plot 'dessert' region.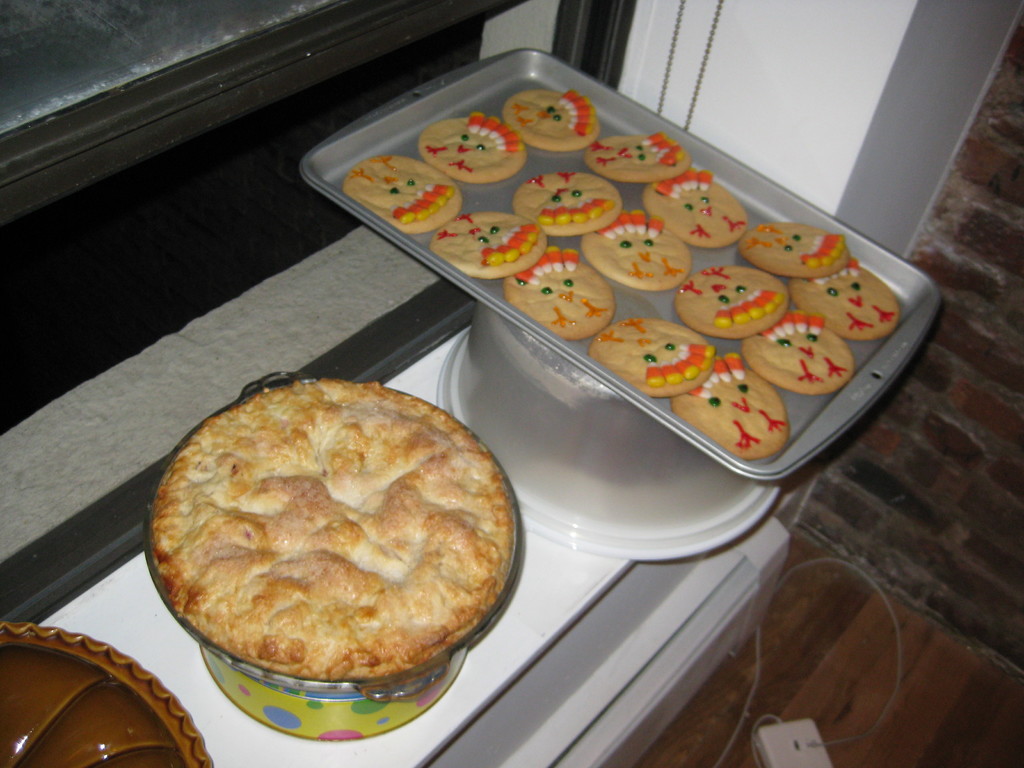
Plotted at [738,227,857,275].
